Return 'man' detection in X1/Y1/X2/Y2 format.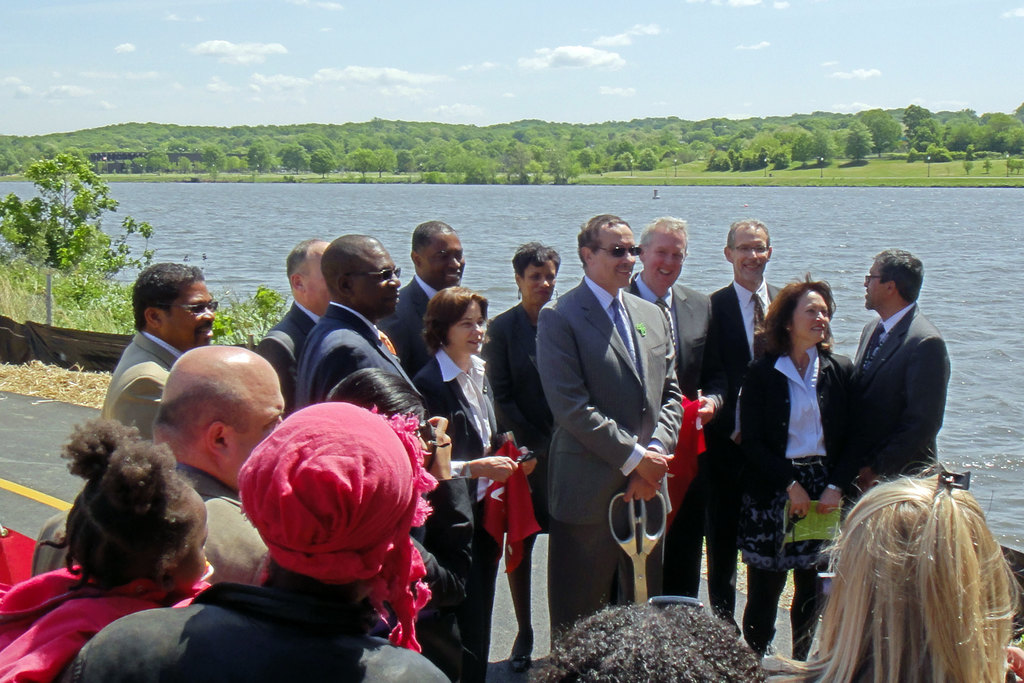
621/213/712/599.
